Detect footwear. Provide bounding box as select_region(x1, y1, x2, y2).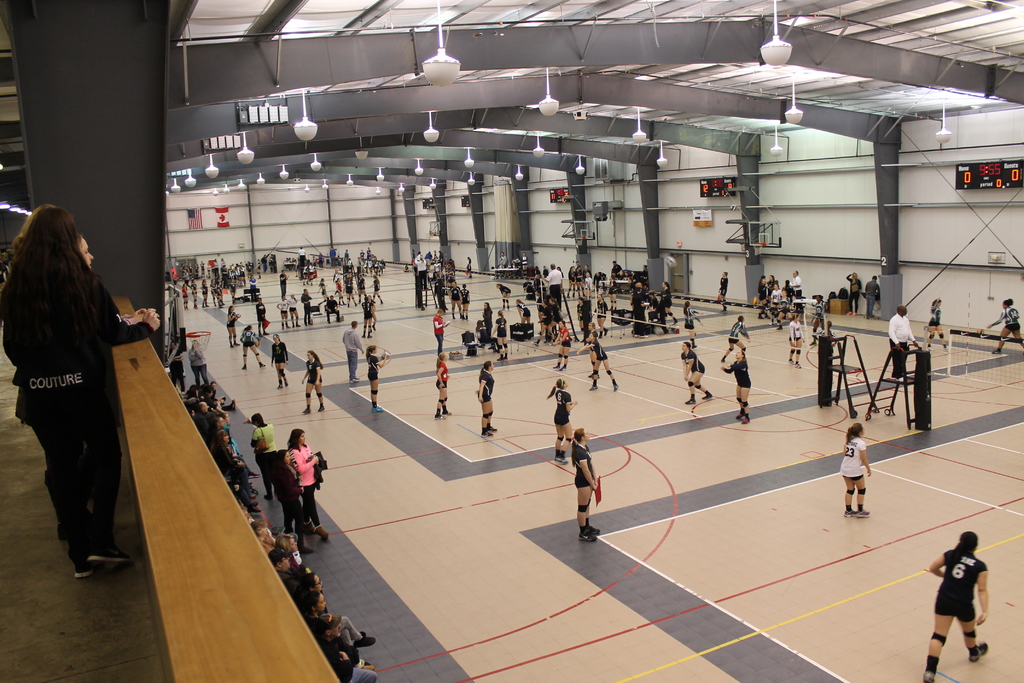
select_region(991, 348, 1001, 356).
